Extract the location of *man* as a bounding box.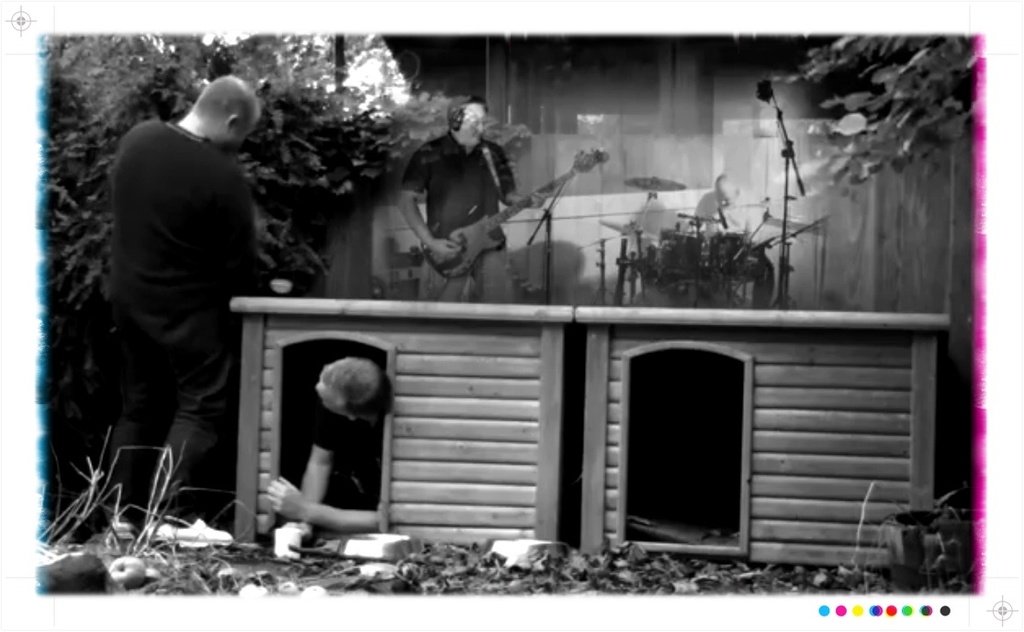
259/362/392/556.
